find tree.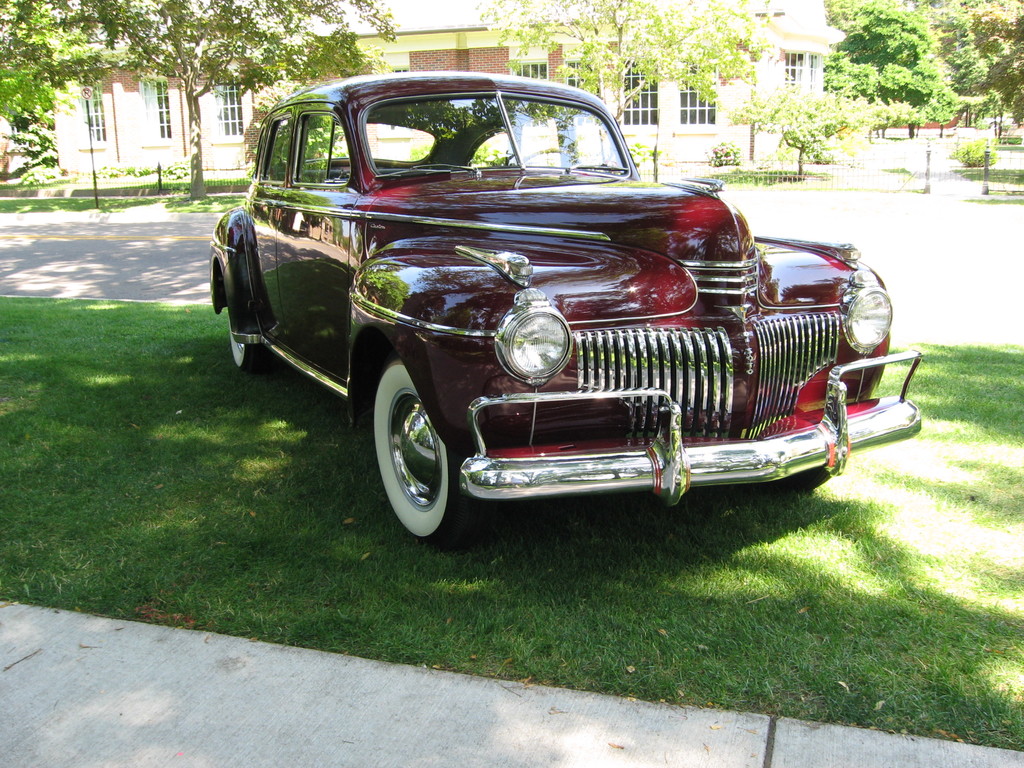
470/0/773/129.
